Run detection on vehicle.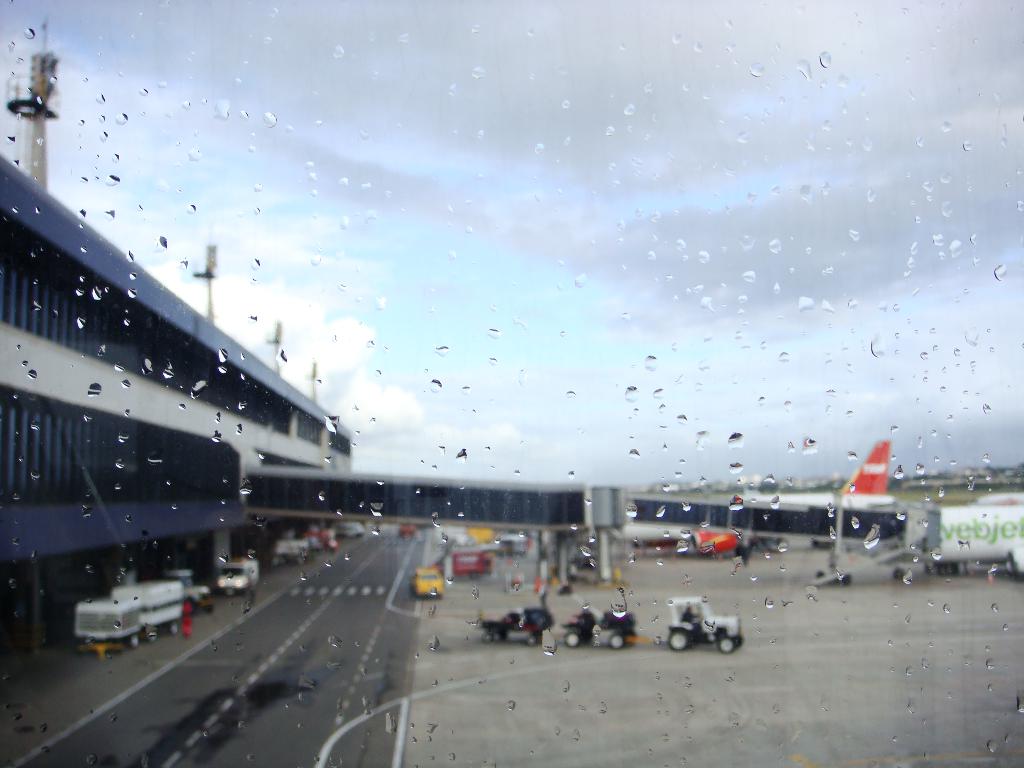
Result: {"left": 445, "top": 545, "right": 495, "bottom": 580}.
